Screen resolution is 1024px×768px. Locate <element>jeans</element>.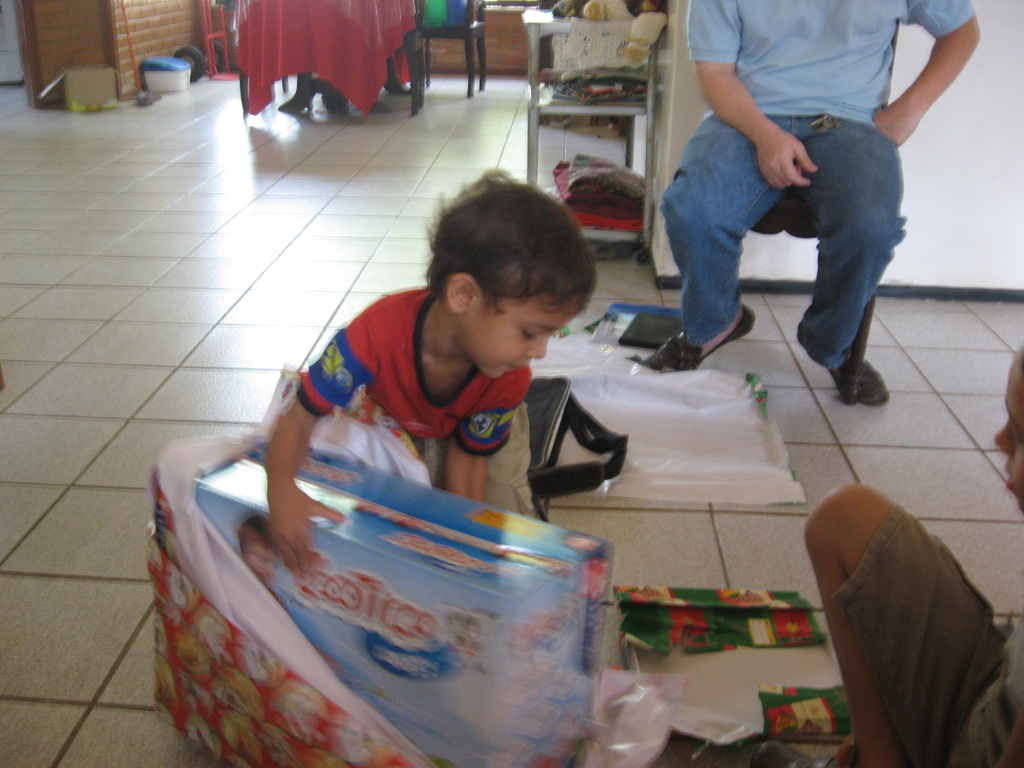
(x1=664, y1=103, x2=927, y2=367).
